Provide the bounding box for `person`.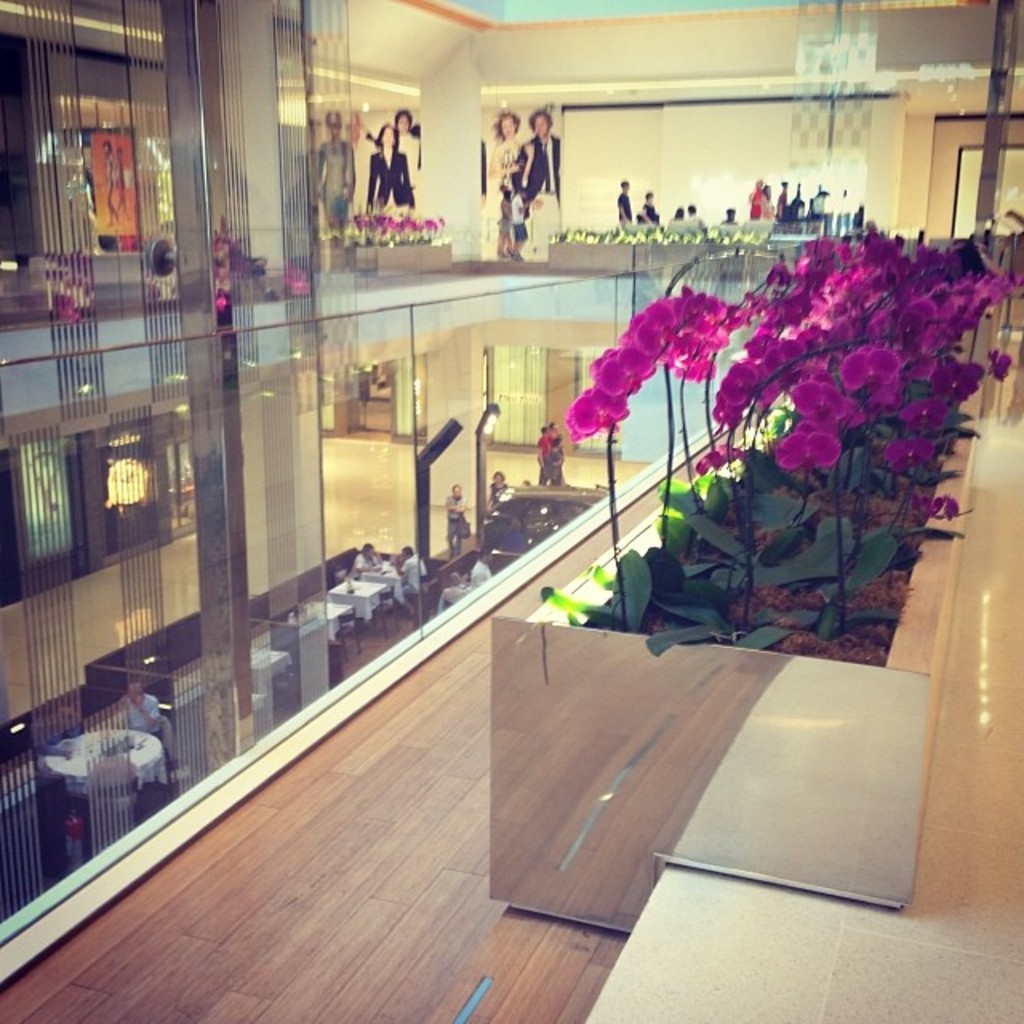
bbox(616, 178, 637, 230).
